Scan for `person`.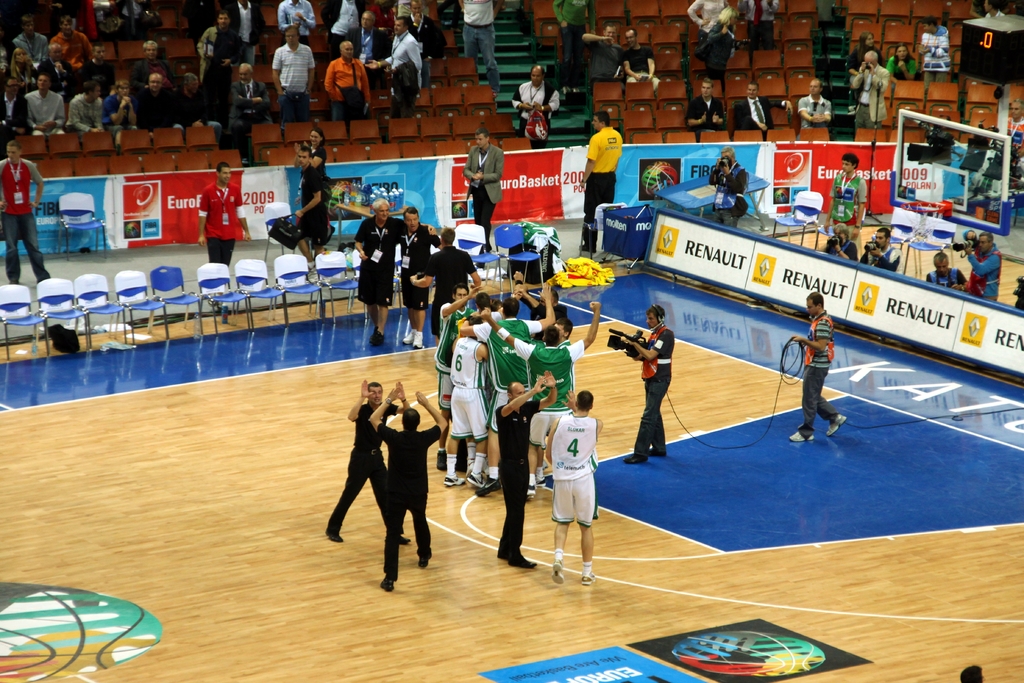
Scan result: <region>705, 149, 751, 225</region>.
